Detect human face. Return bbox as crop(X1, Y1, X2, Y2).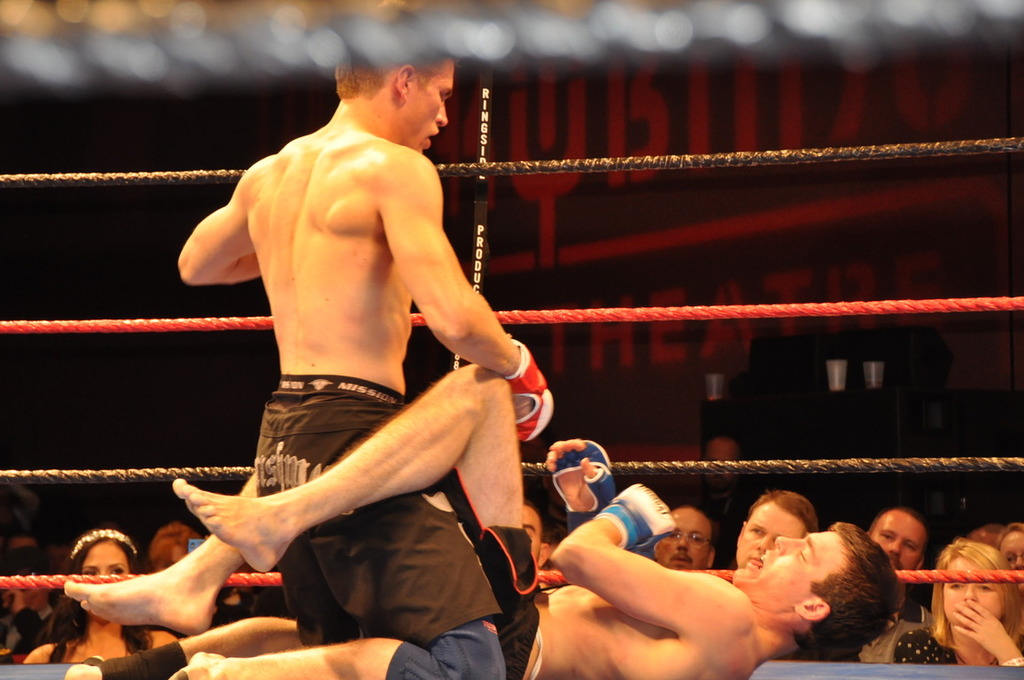
crop(656, 506, 711, 573).
